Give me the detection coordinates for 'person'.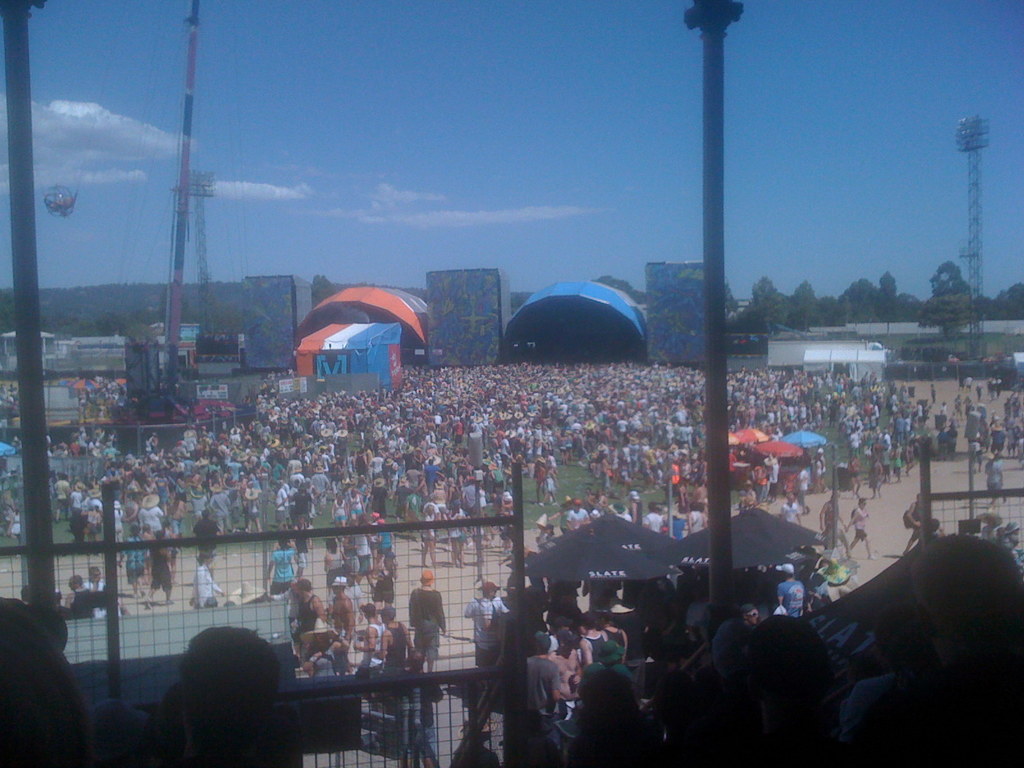
294 579 323 627.
